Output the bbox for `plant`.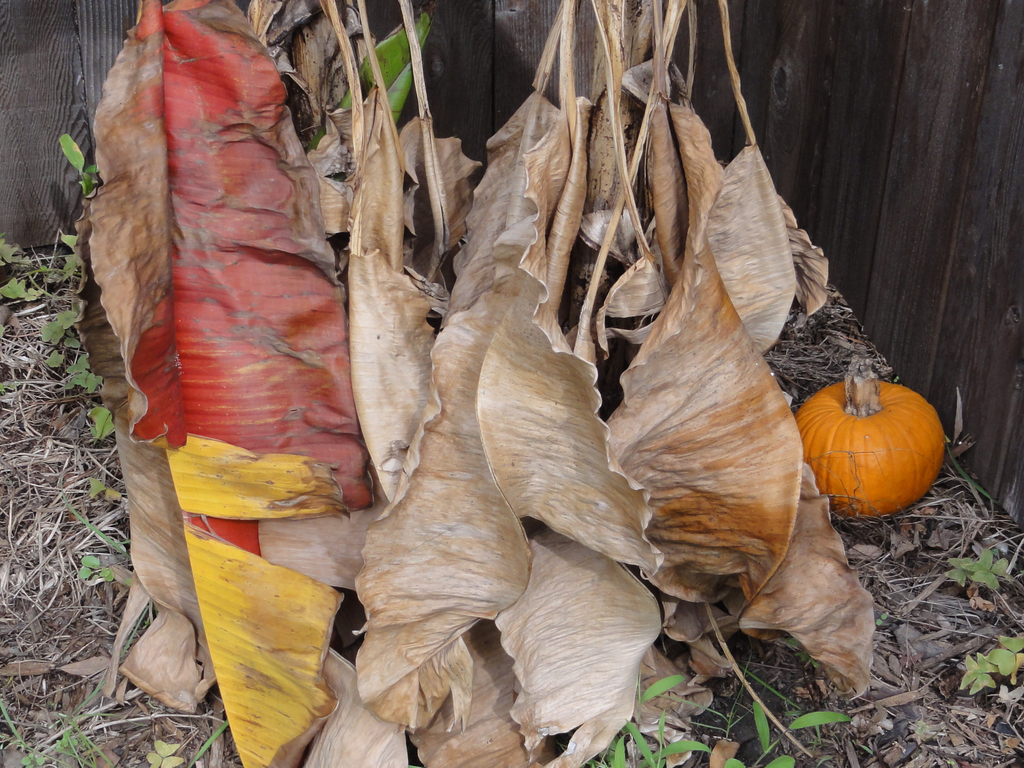
558:638:855:767.
